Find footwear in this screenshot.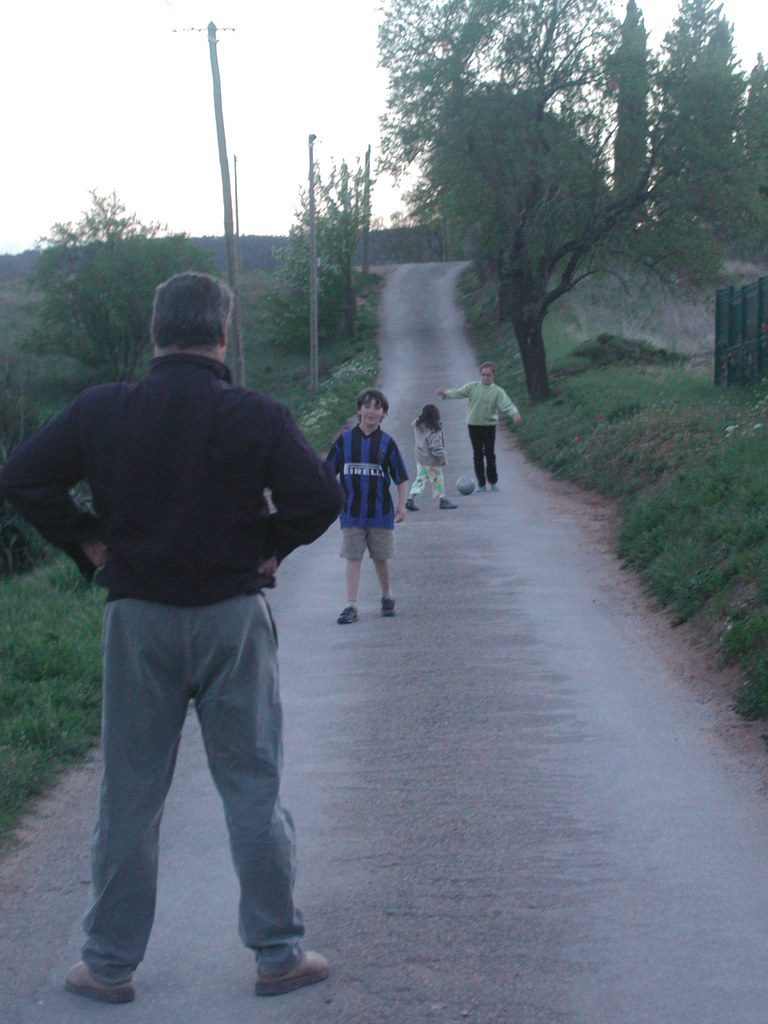
The bounding box for footwear is select_region(58, 968, 140, 1006).
